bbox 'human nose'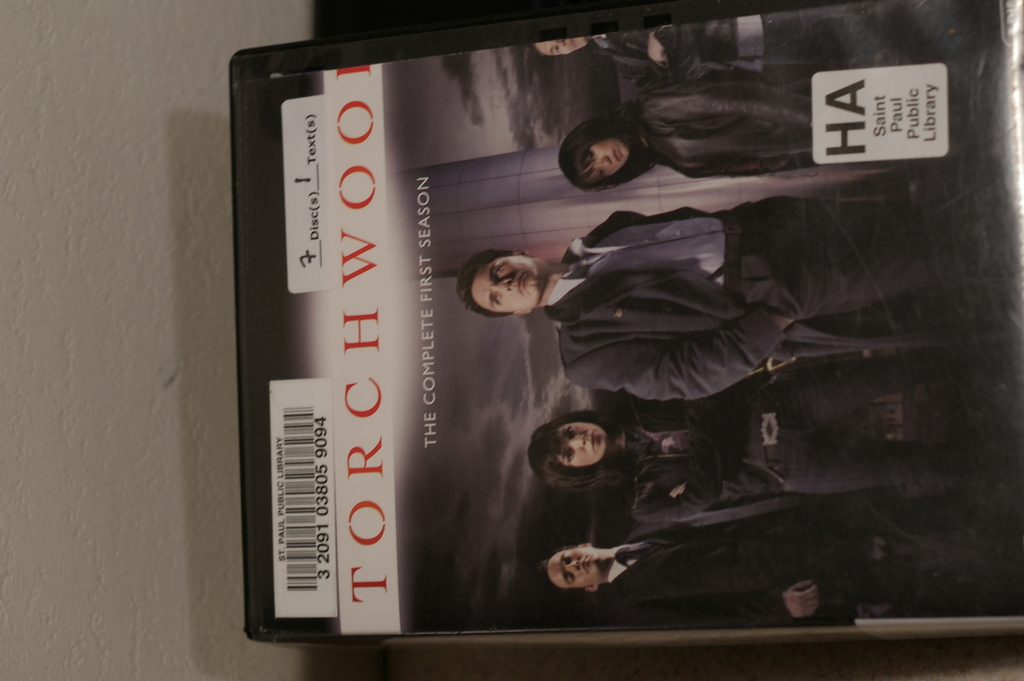
l=569, t=434, r=588, b=450
